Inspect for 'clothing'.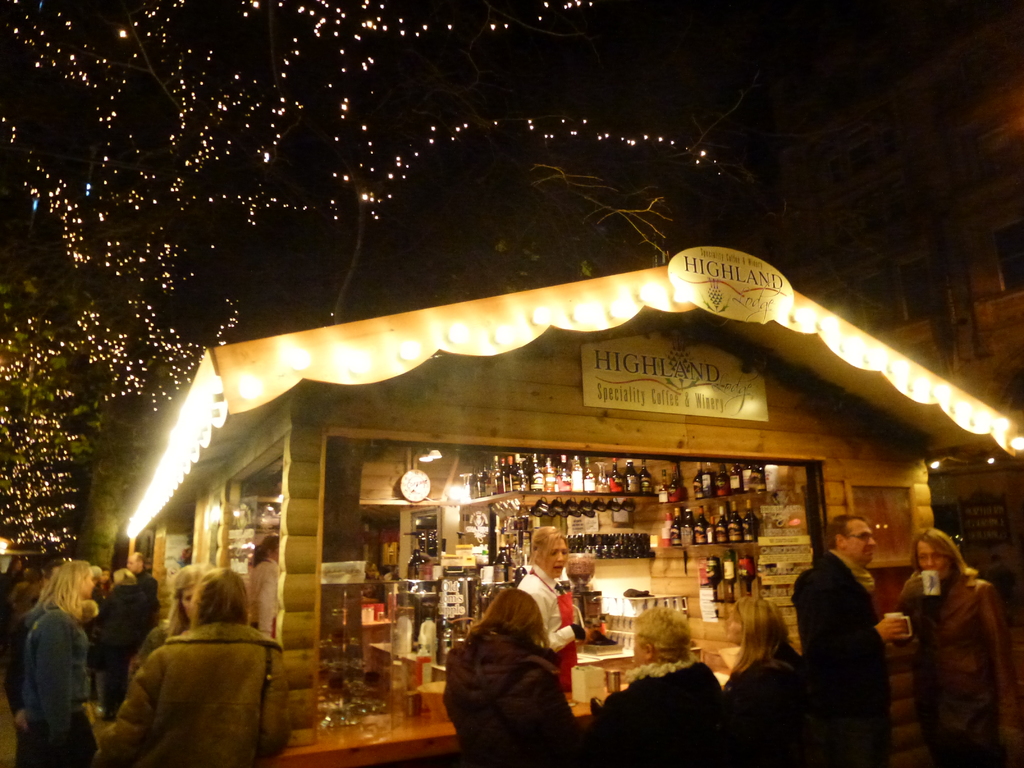
Inspection: x1=714 y1=650 x2=819 y2=767.
